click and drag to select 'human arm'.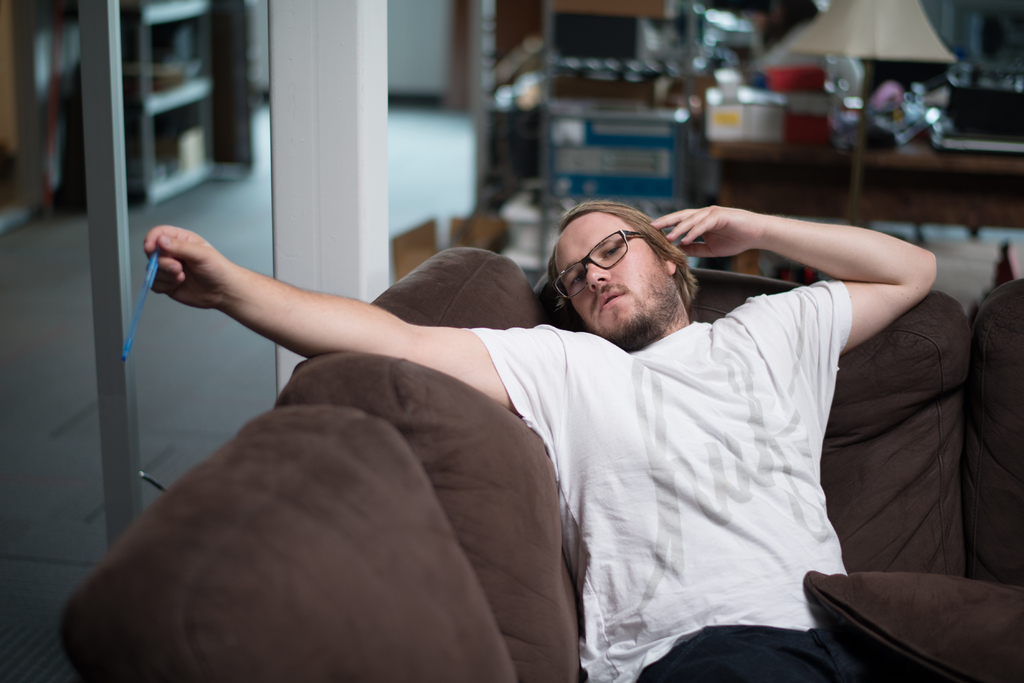
Selection: Rect(650, 191, 937, 365).
